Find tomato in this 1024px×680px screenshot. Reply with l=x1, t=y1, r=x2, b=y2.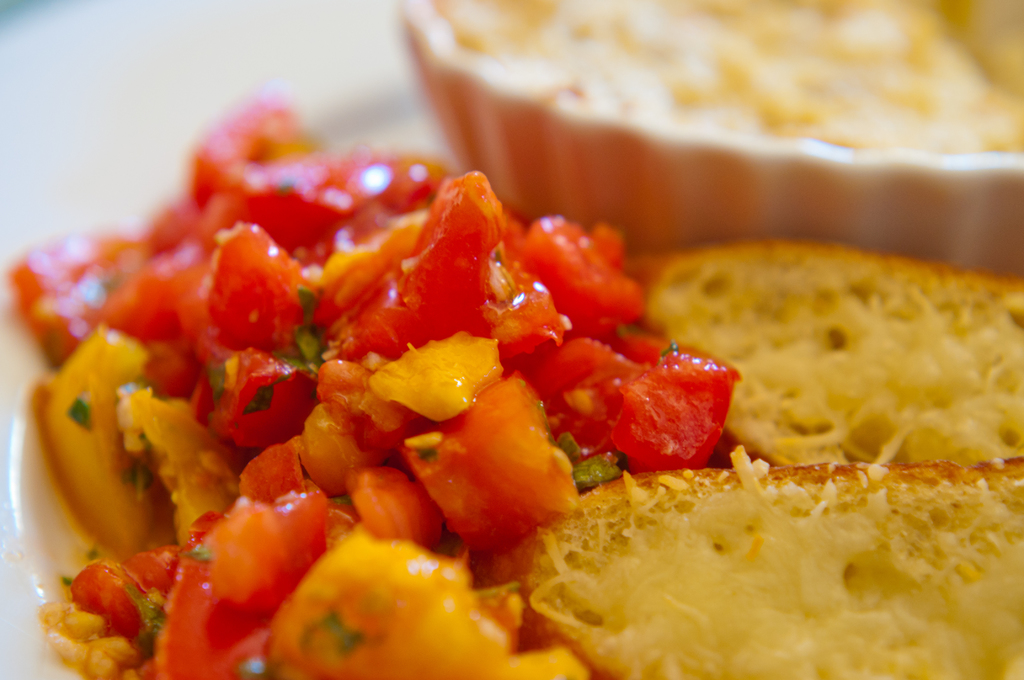
l=526, t=333, r=750, b=473.
